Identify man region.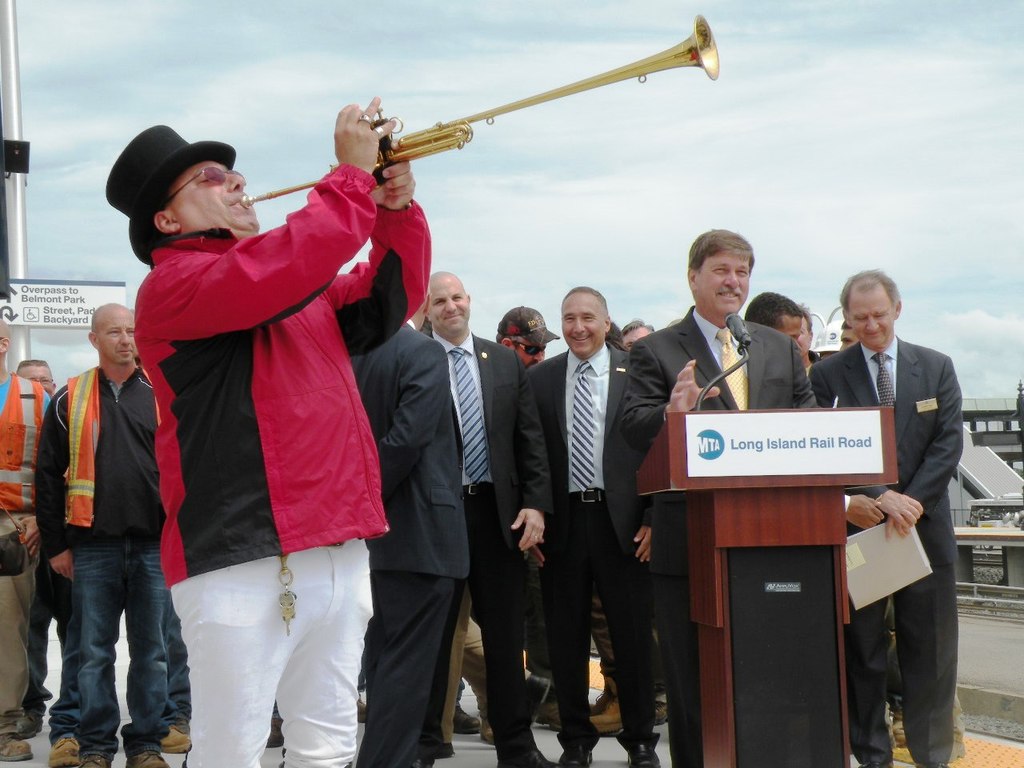
Region: locate(837, 318, 862, 350).
